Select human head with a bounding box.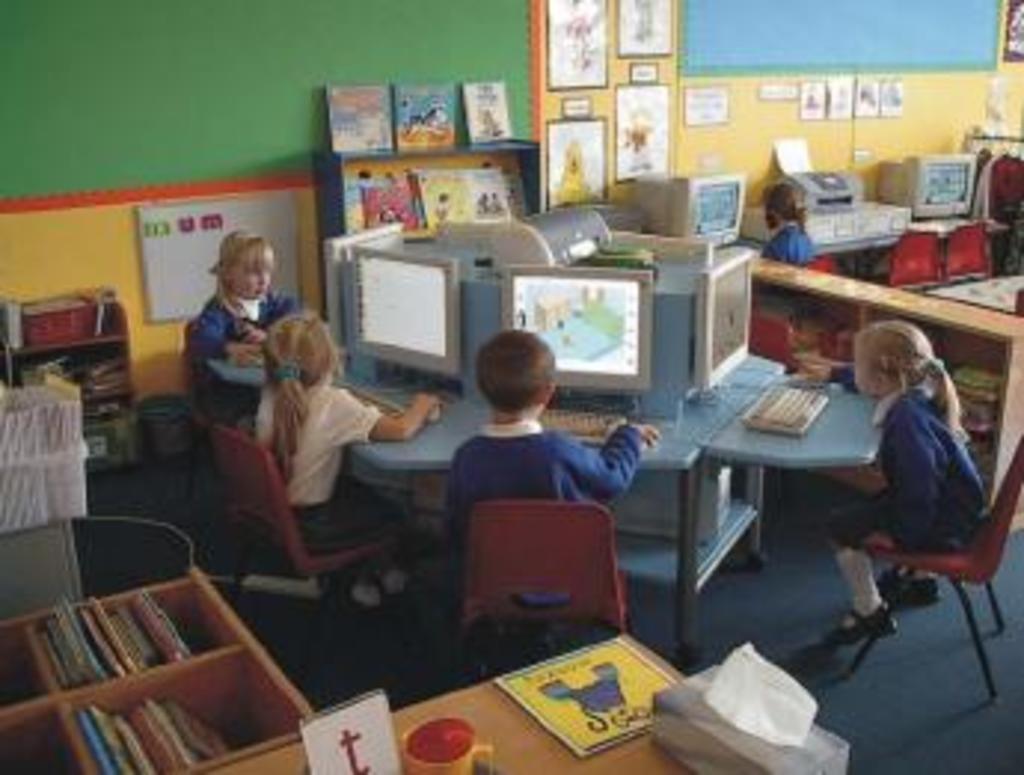
box(214, 226, 279, 297).
